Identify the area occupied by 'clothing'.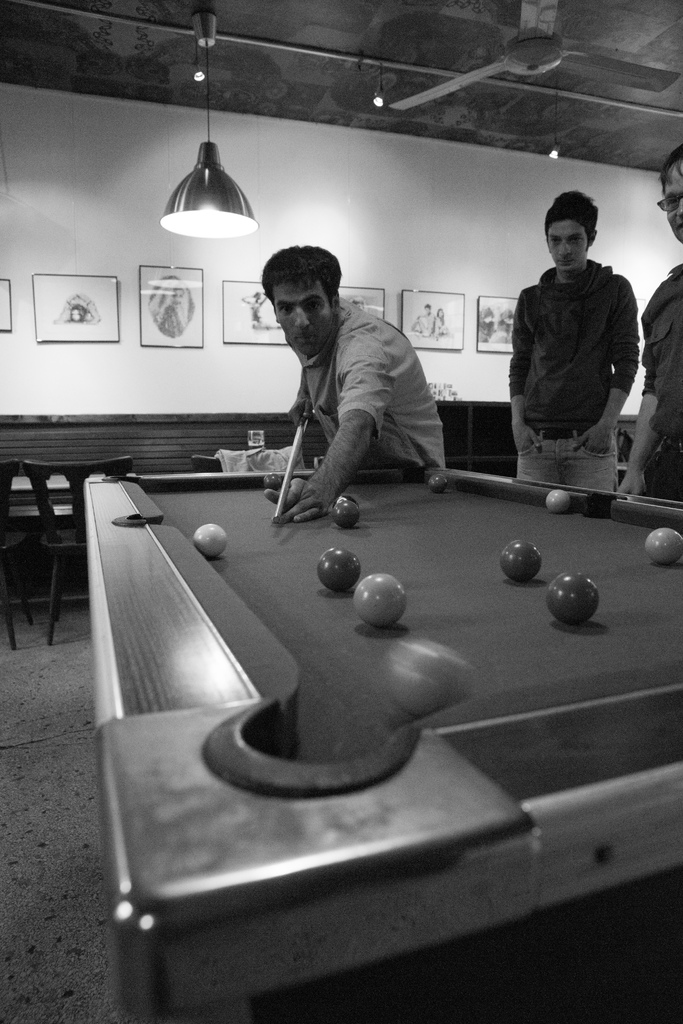
Area: locate(638, 257, 682, 502).
